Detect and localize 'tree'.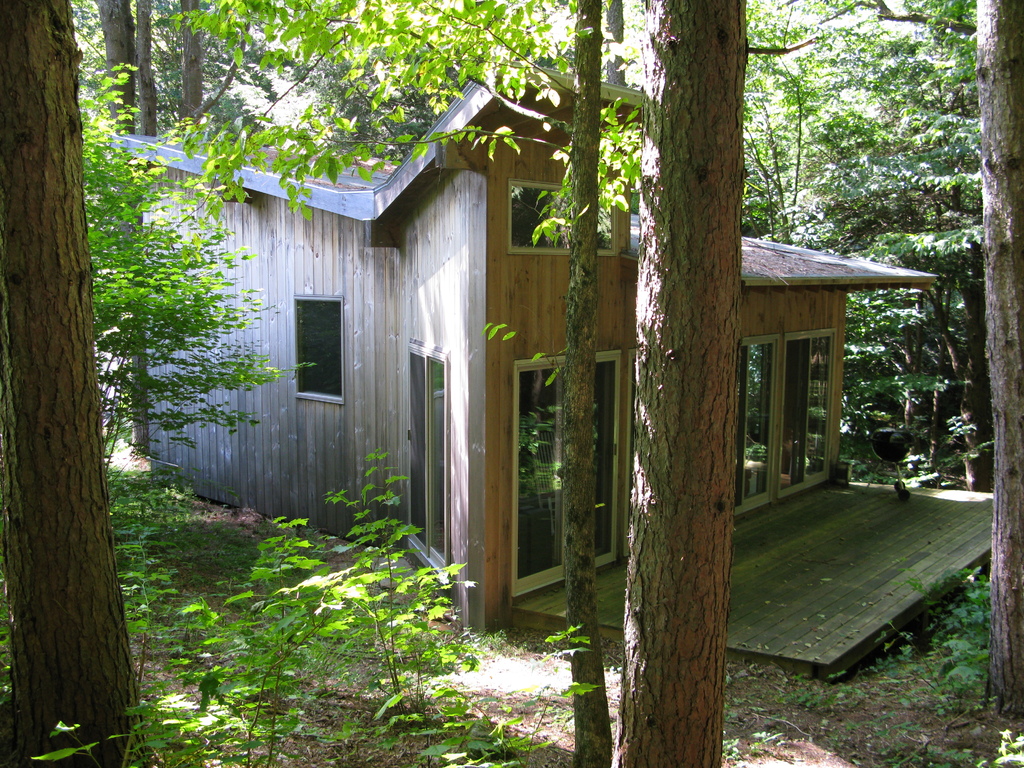
Localized at (742,0,1023,737).
